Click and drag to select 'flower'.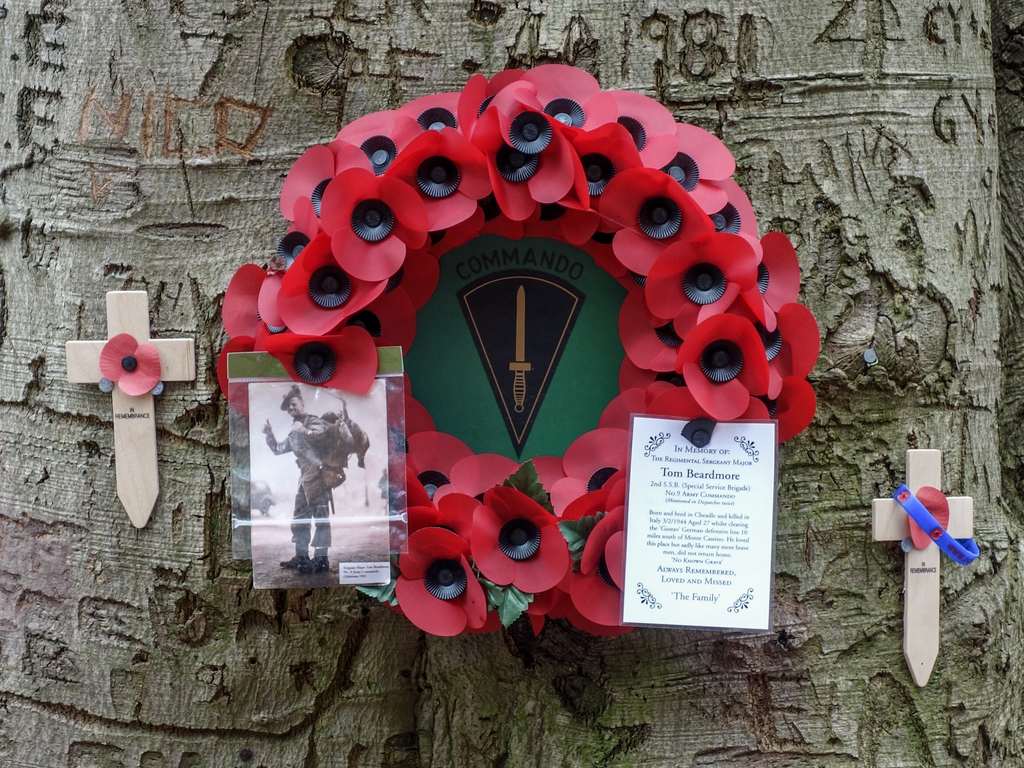
Selection: [left=98, top=333, right=163, bottom=398].
